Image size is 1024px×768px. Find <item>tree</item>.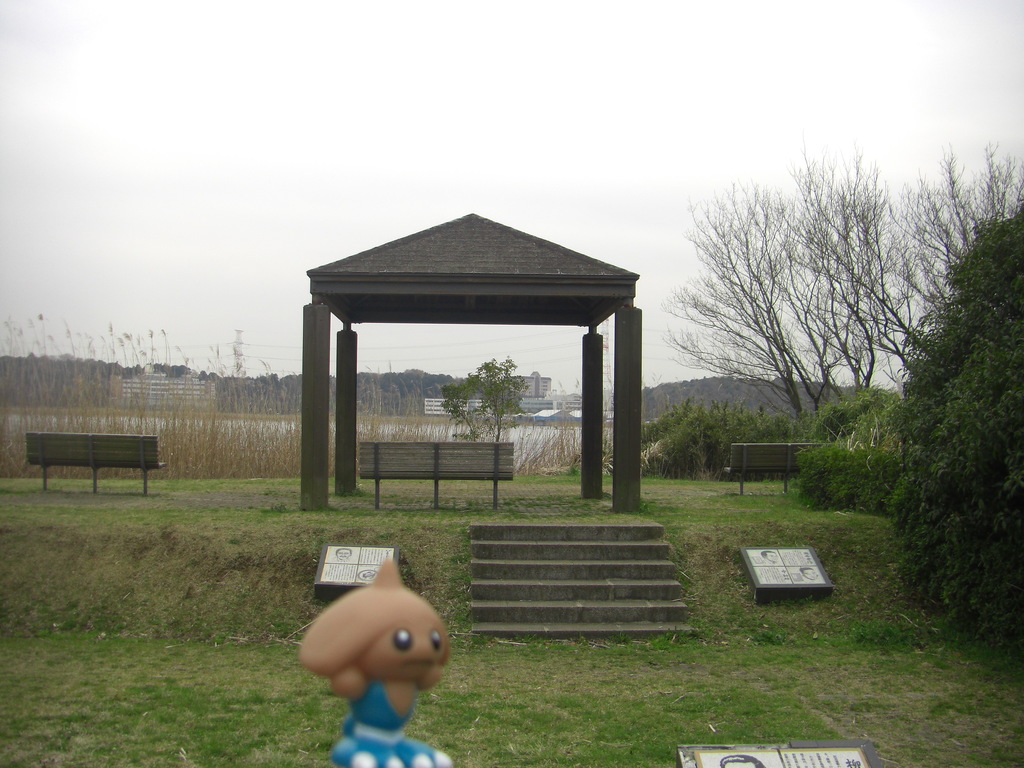
663/133/910/419.
